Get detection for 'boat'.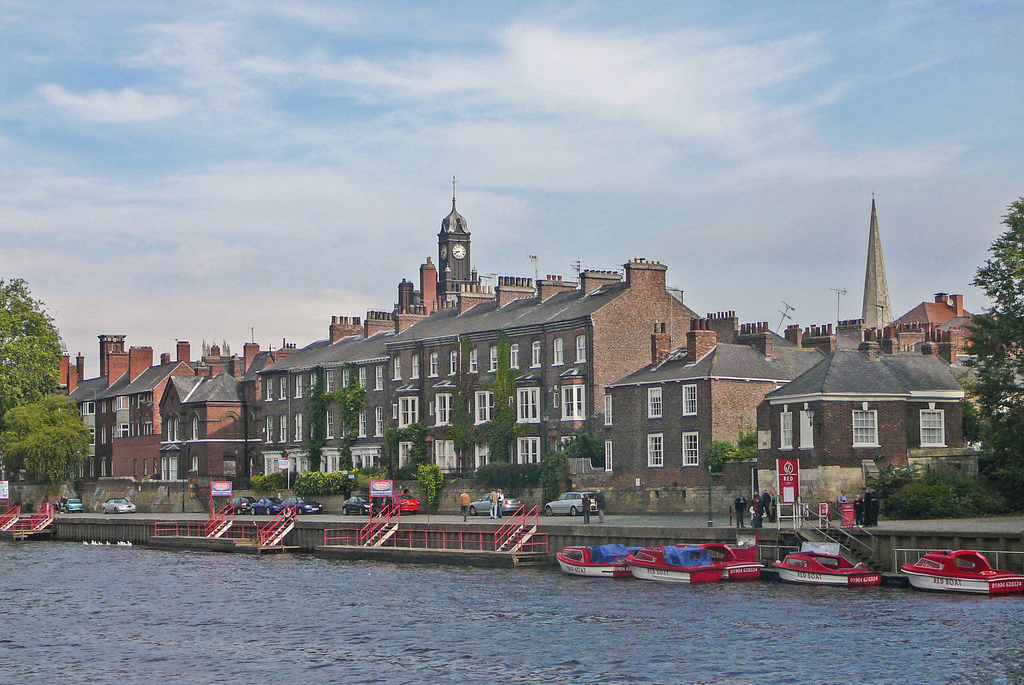
Detection: box=[554, 546, 627, 577].
